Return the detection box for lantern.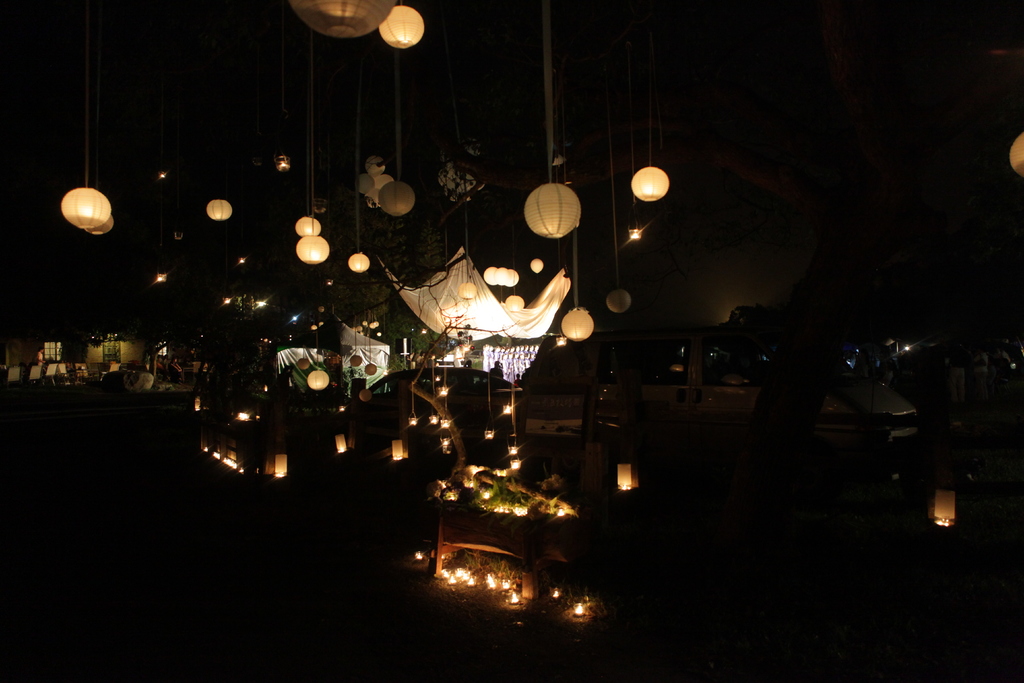
407:410:419:424.
